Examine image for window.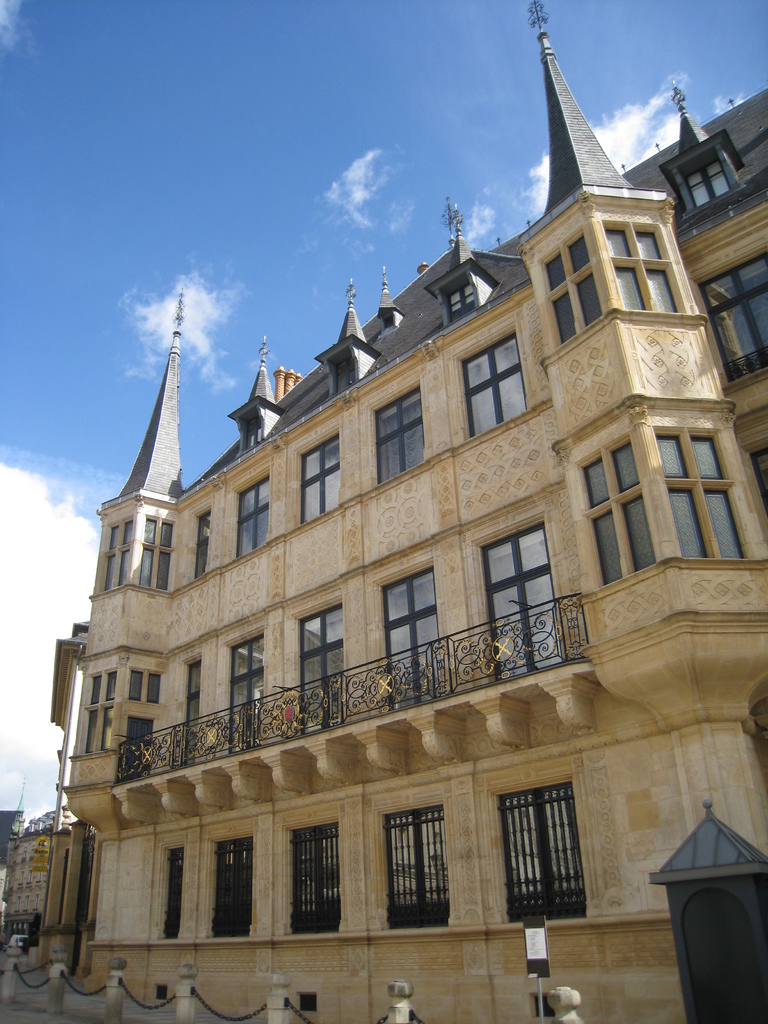
Examination result: detection(96, 515, 125, 587).
